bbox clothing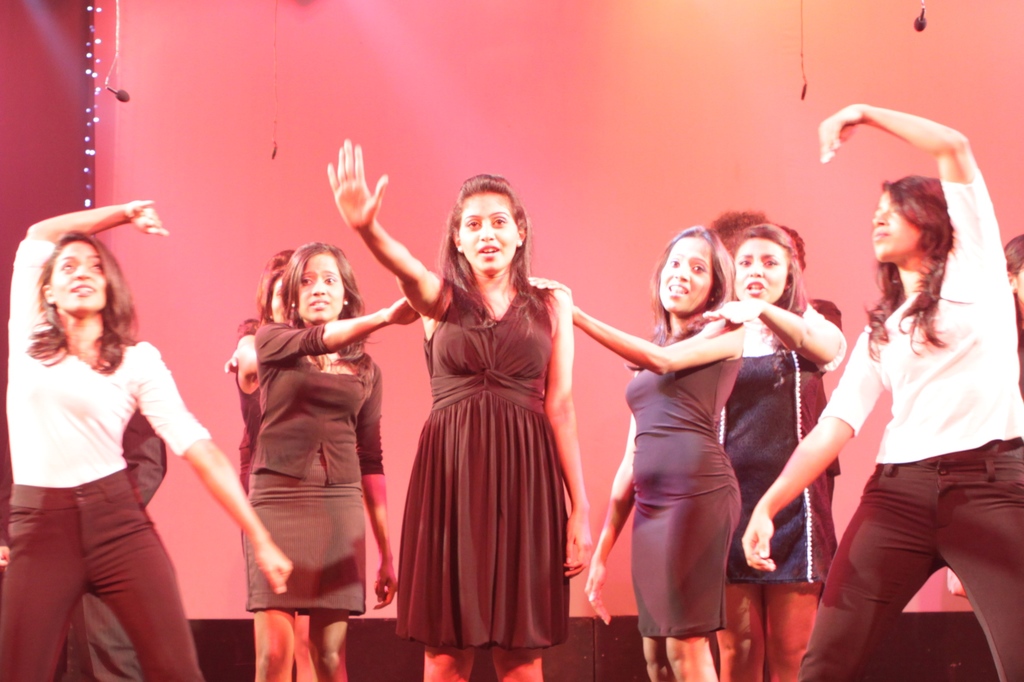
{"x1": 237, "y1": 321, "x2": 383, "y2": 615}
